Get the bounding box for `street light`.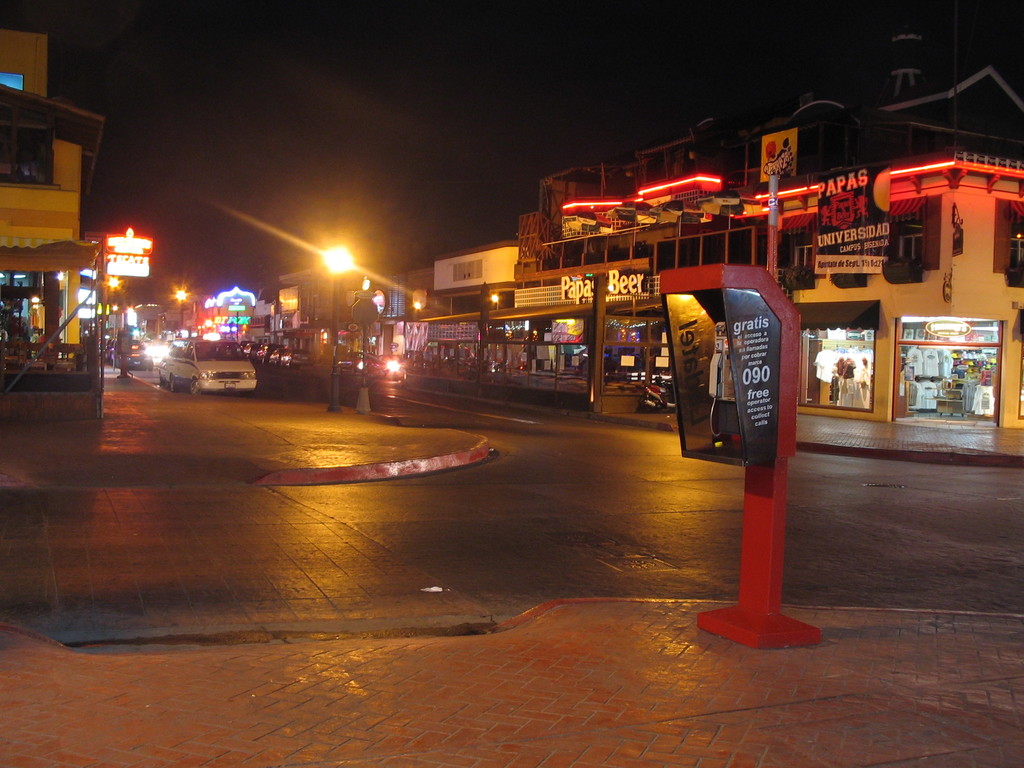
l=312, t=239, r=364, b=413.
